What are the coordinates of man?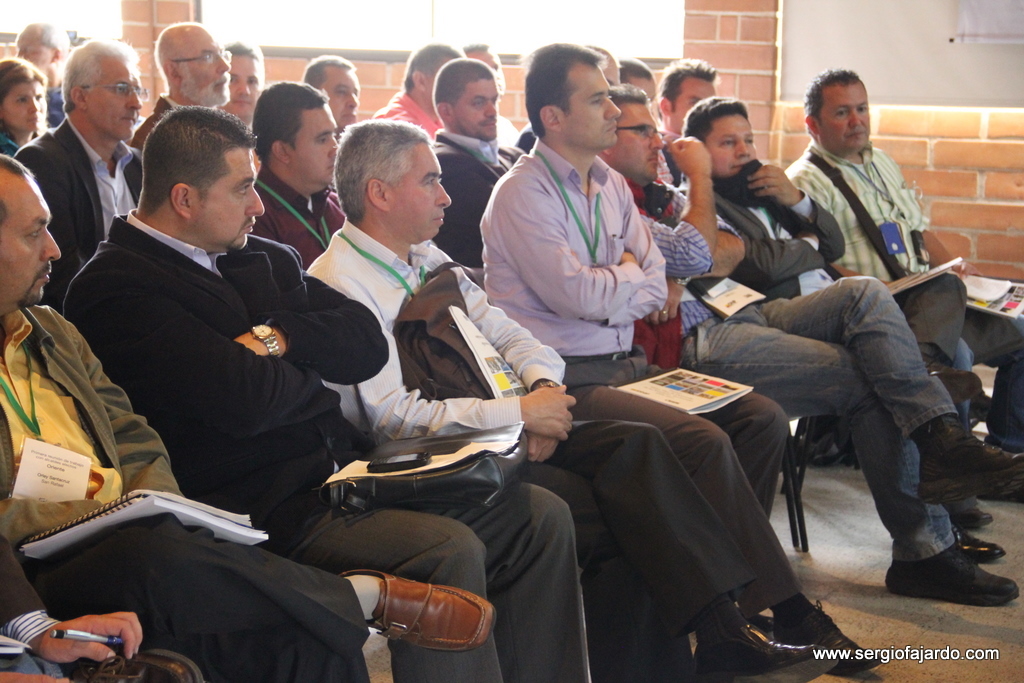
(60, 105, 590, 681).
